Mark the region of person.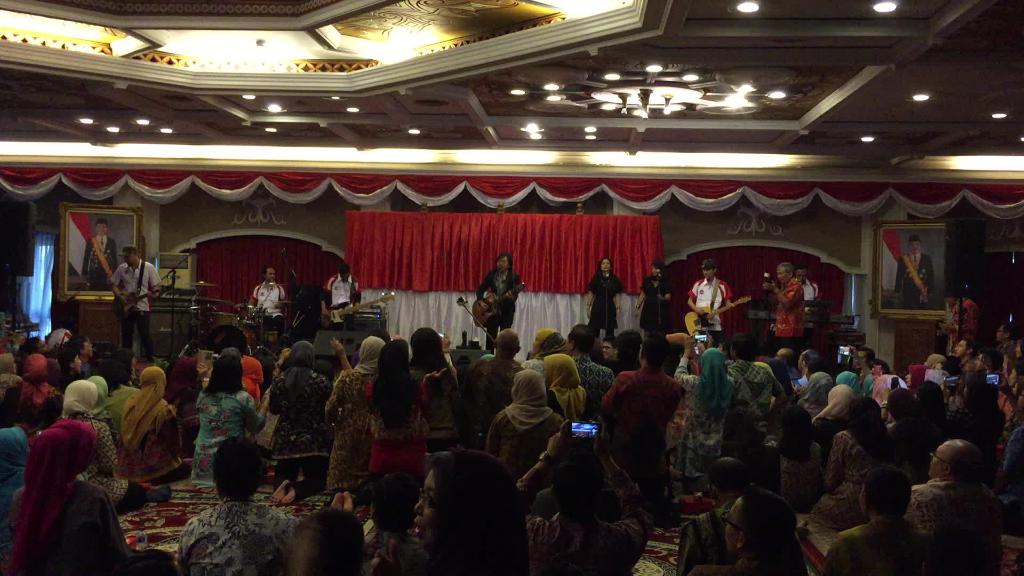
Region: 80, 222, 120, 292.
